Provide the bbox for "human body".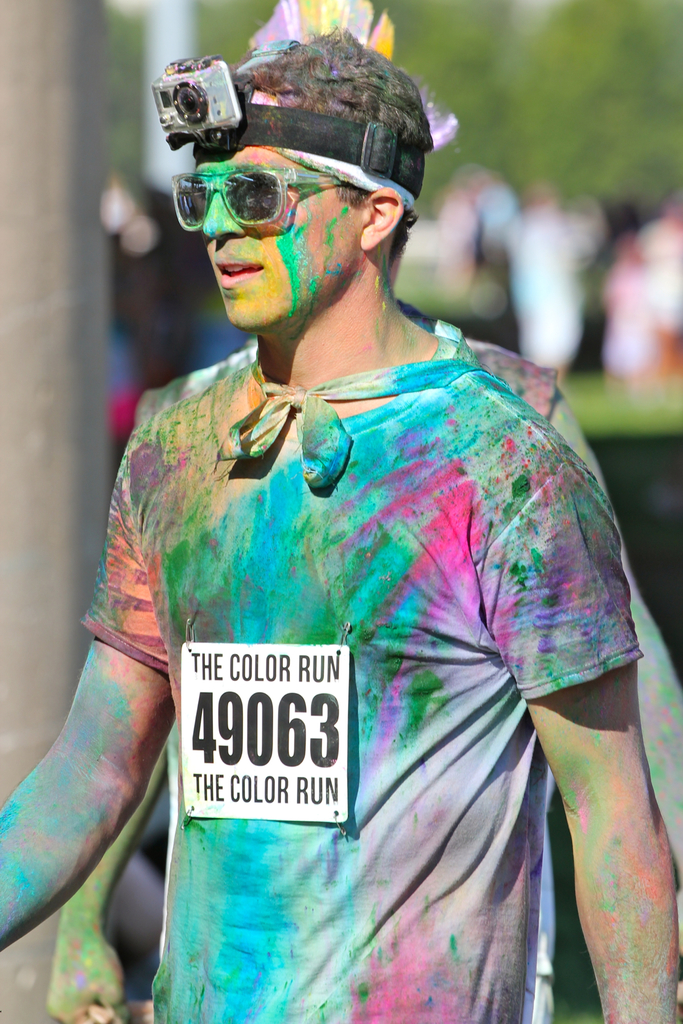
[x1=43, y1=303, x2=682, y2=1023].
